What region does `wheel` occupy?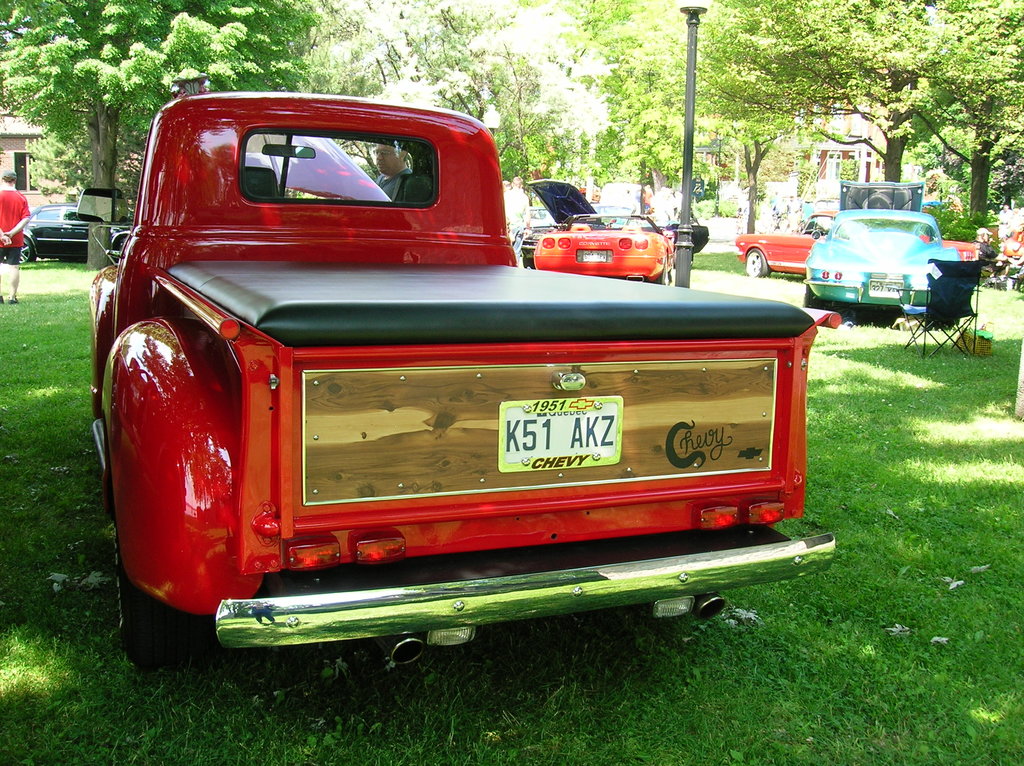
BBox(804, 285, 826, 310).
